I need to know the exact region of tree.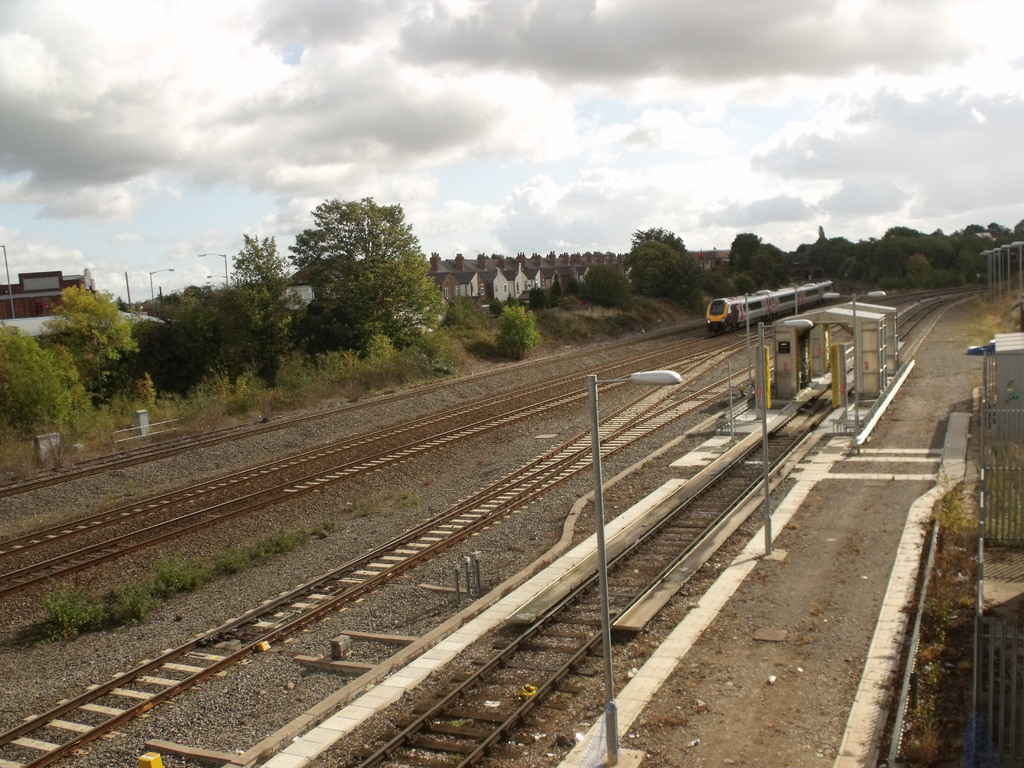
Region: 525:285:547:311.
